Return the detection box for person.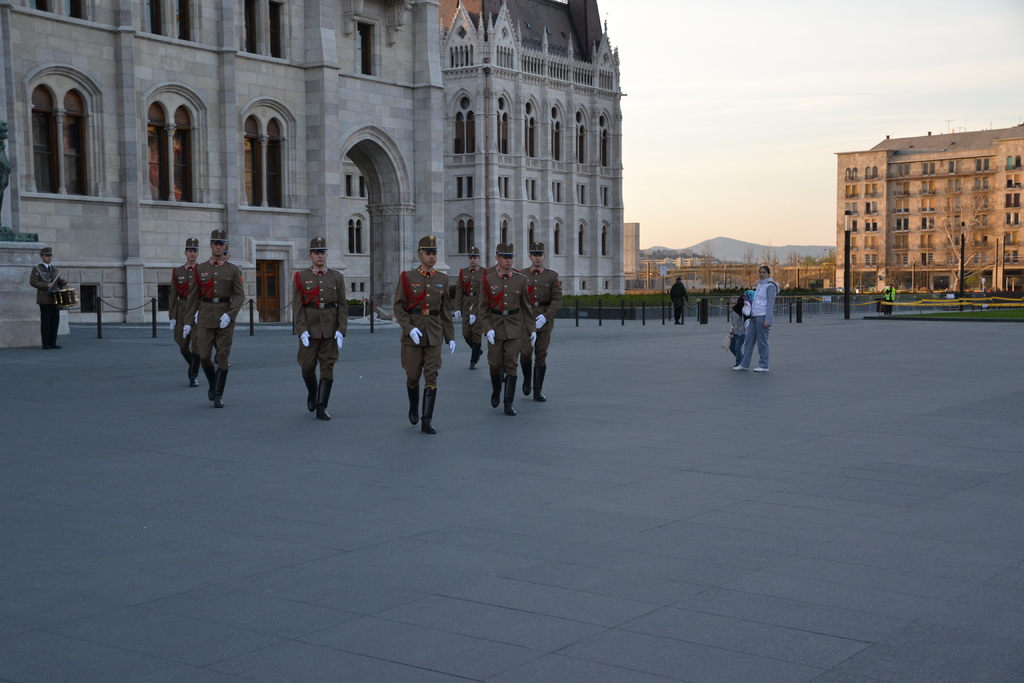
[x1=168, y1=247, x2=198, y2=355].
